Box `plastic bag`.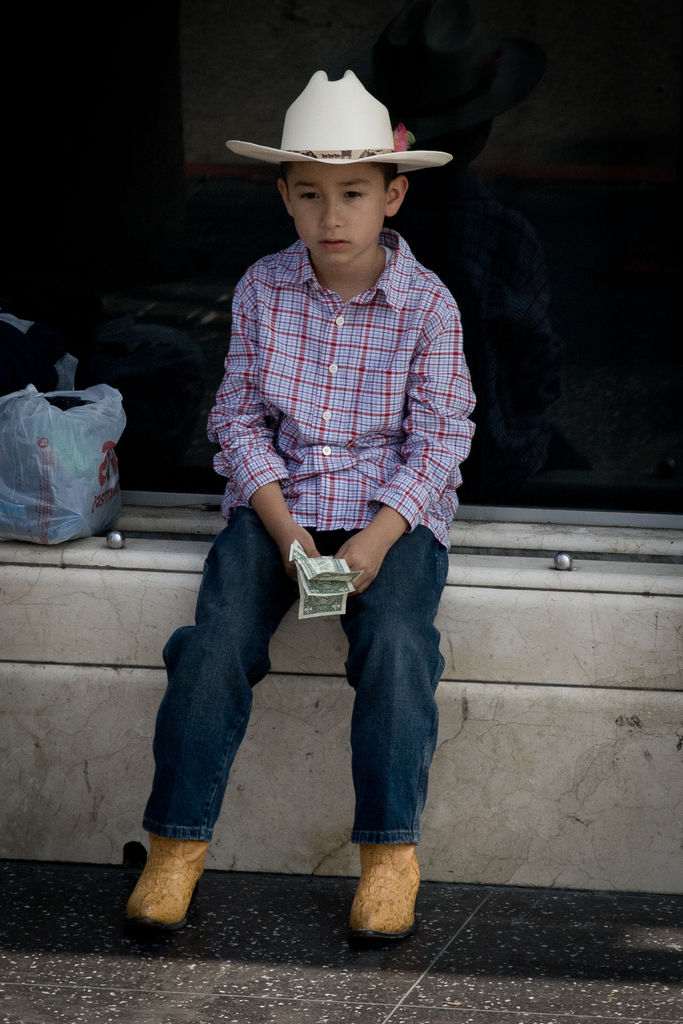
left=0, top=383, right=136, bottom=550.
